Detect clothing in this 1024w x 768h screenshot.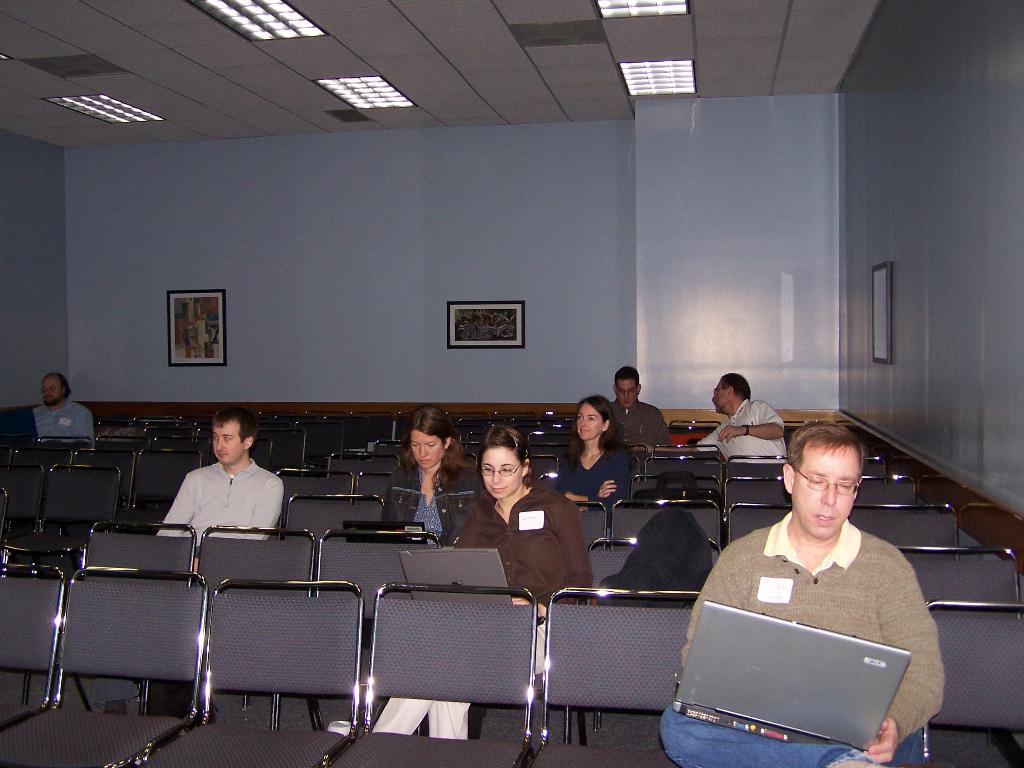
Detection: box(701, 395, 788, 458).
